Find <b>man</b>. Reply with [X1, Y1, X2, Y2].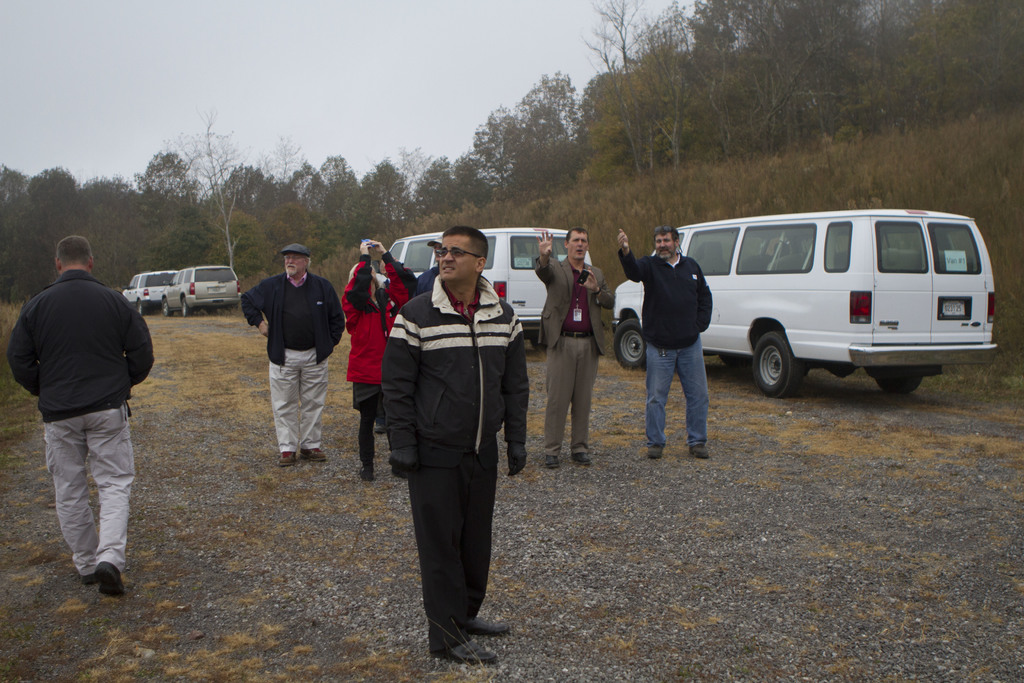
[531, 229, 619, 470].
